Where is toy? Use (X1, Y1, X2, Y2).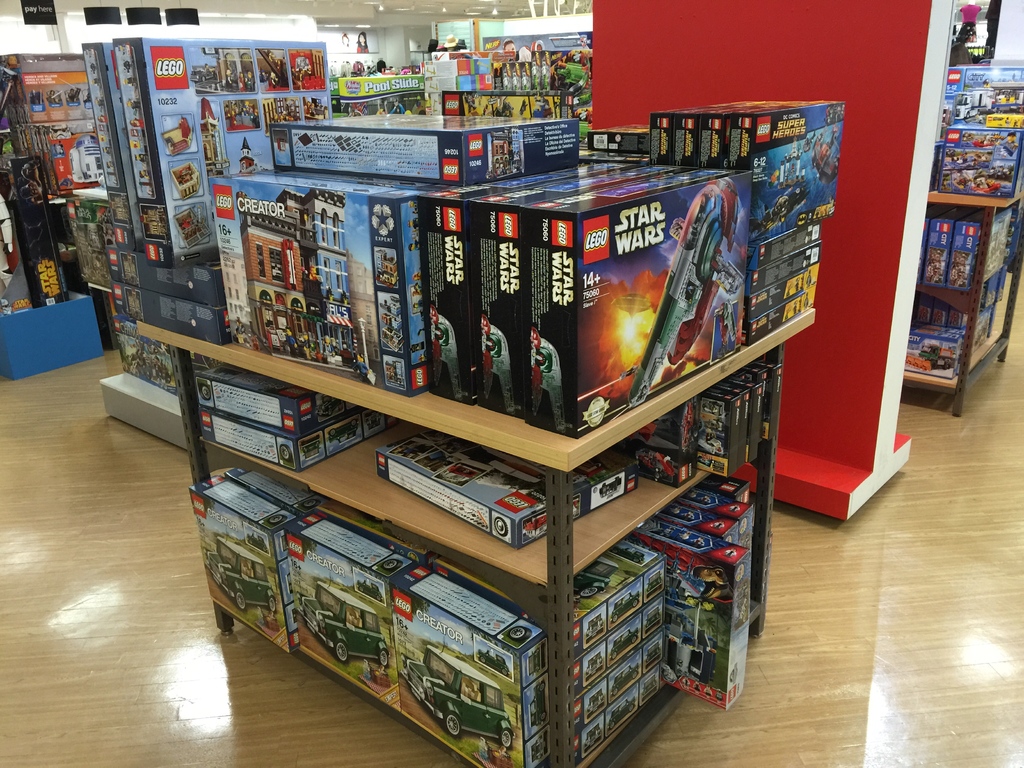
(410, 271, 426, 310).
